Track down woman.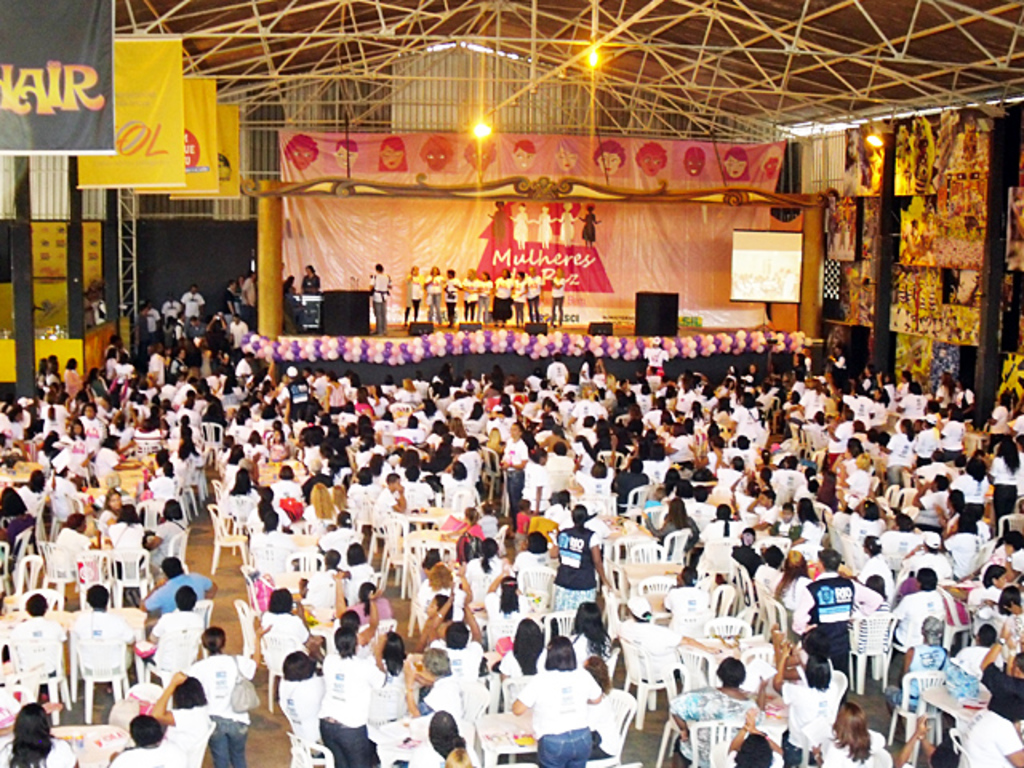
Tracked to pyautogui.locateOnScreen(952, 459, 989, 499).
